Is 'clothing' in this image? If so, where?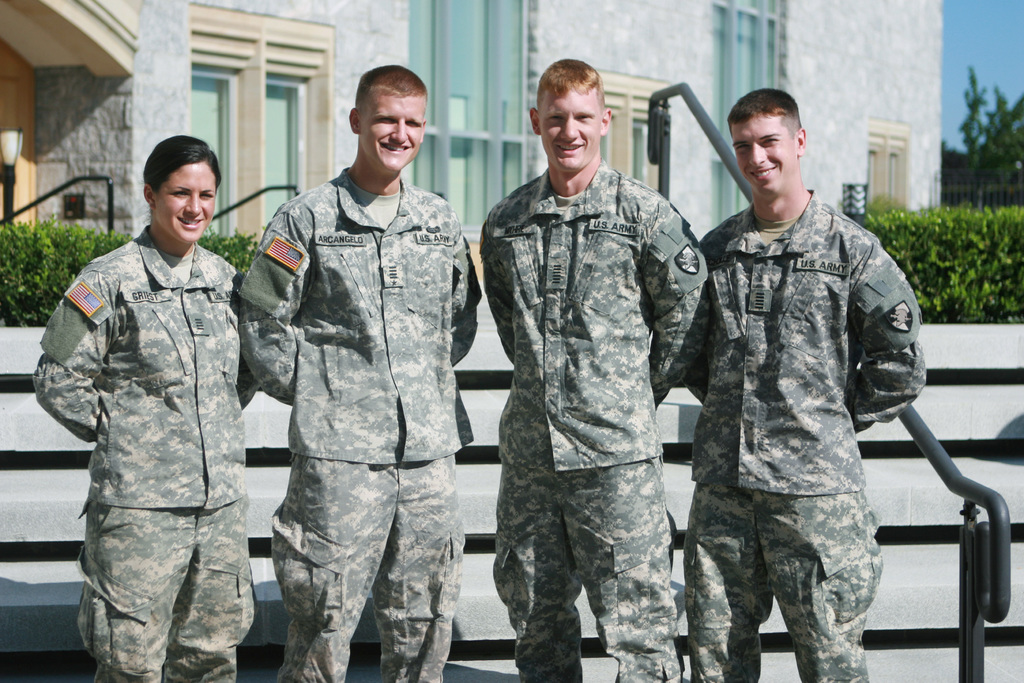
Yes, at [x1=667, y1=131, x2=930, y2=670].
